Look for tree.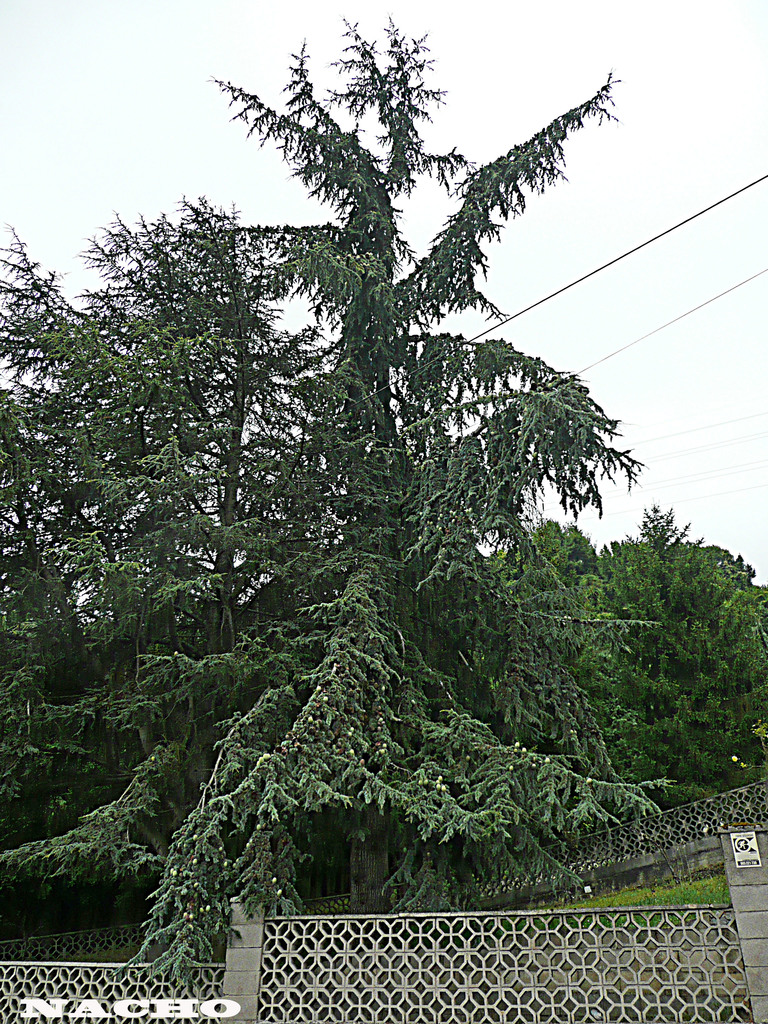
Found: 0 219 189 858.
